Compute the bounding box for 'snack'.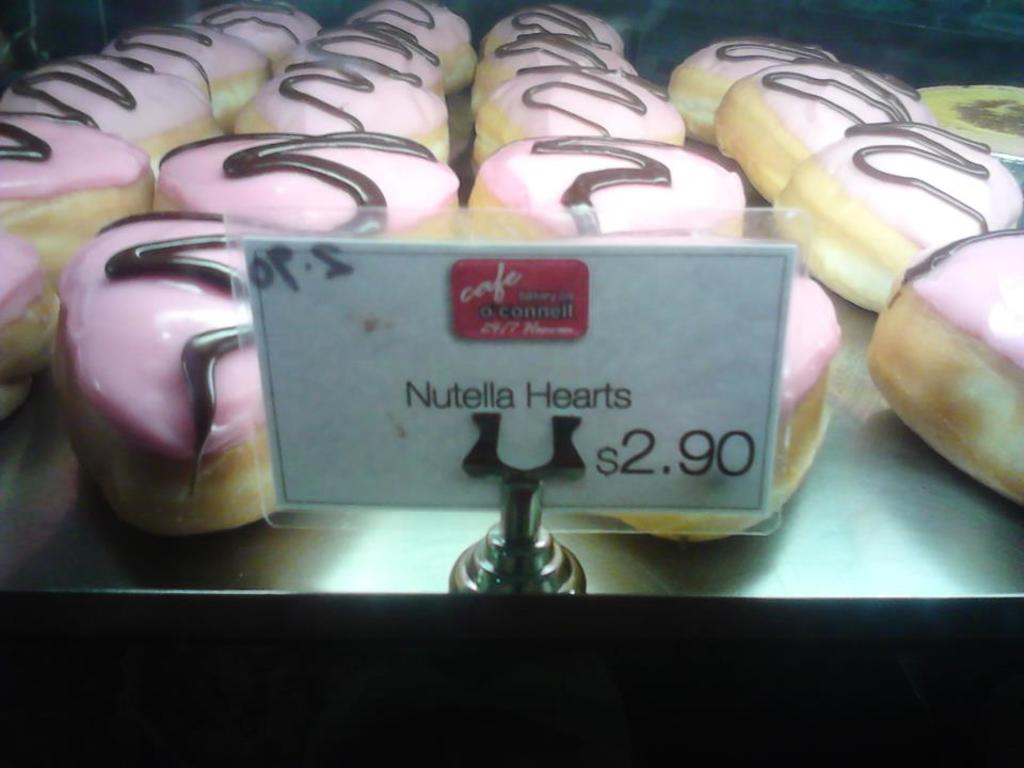
<box>179,0,325,78</box>.
